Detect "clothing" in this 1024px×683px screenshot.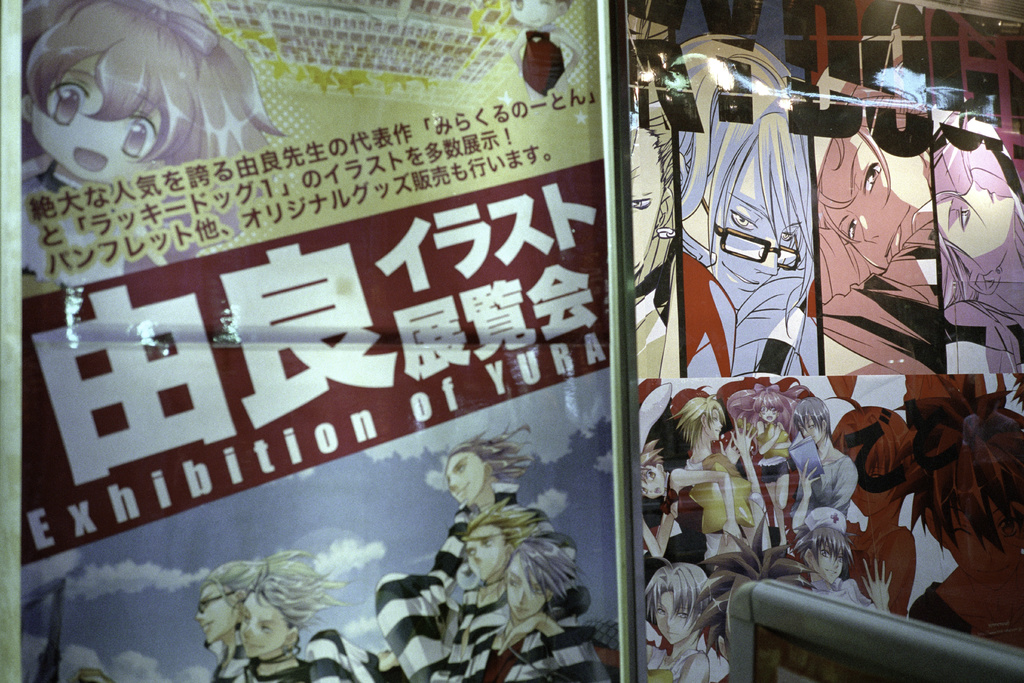
Detection: 446/609/609/682.
